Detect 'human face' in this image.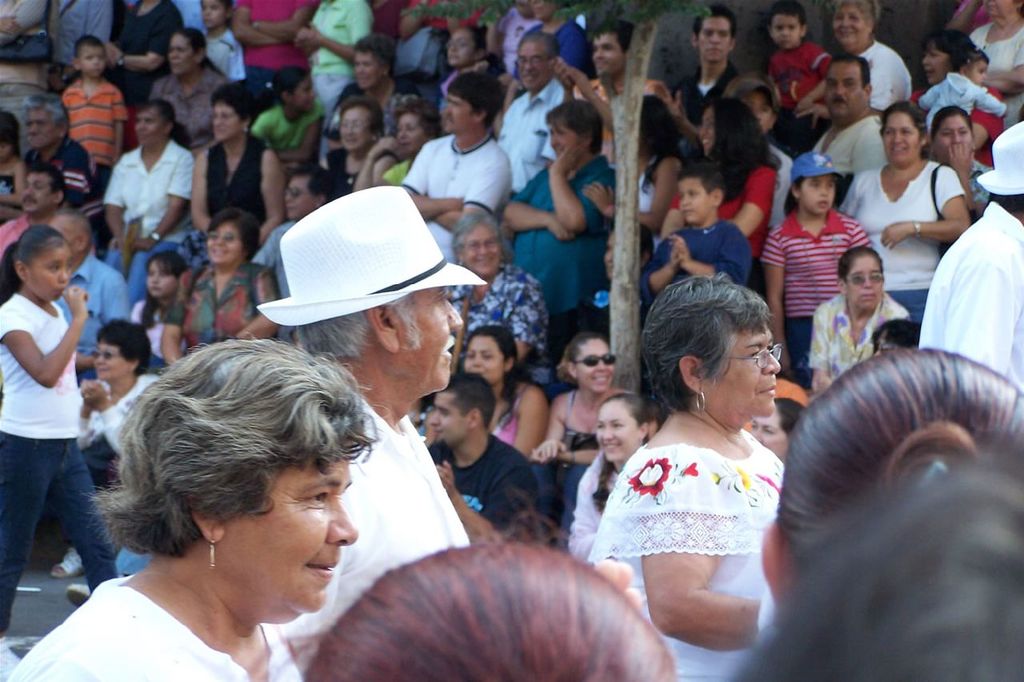
Detection: <bbox>882, 111, 922, 166</bbox>.
